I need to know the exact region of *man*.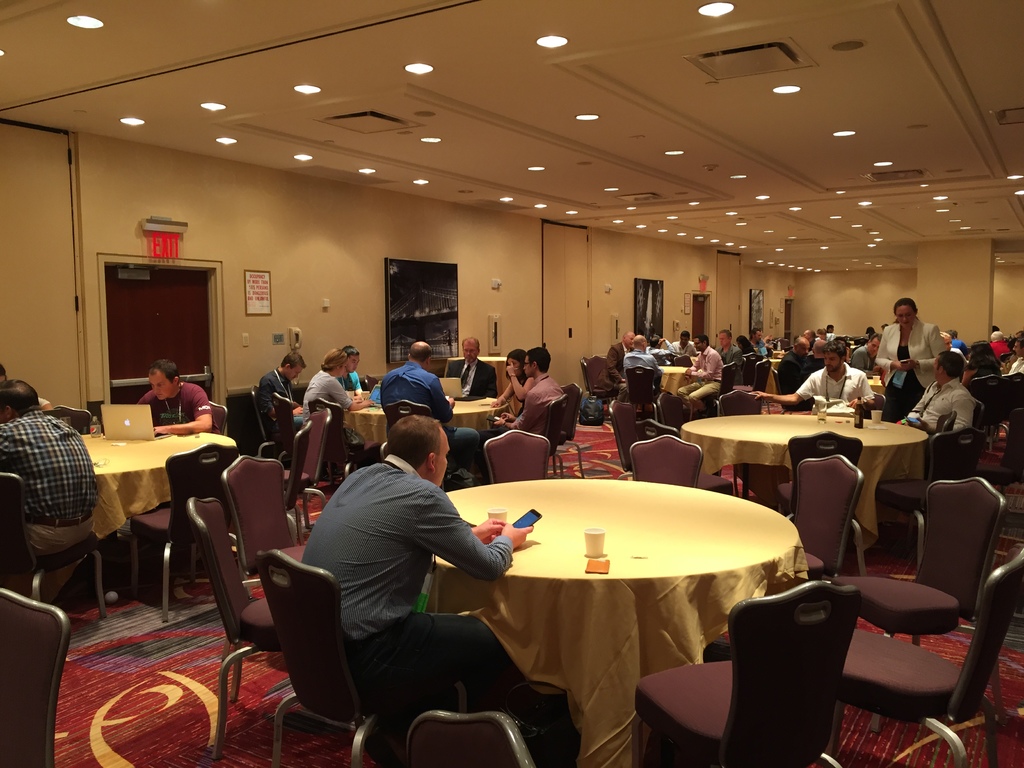
Region: <bbox>127, 360, 225, 444</bbox>.
